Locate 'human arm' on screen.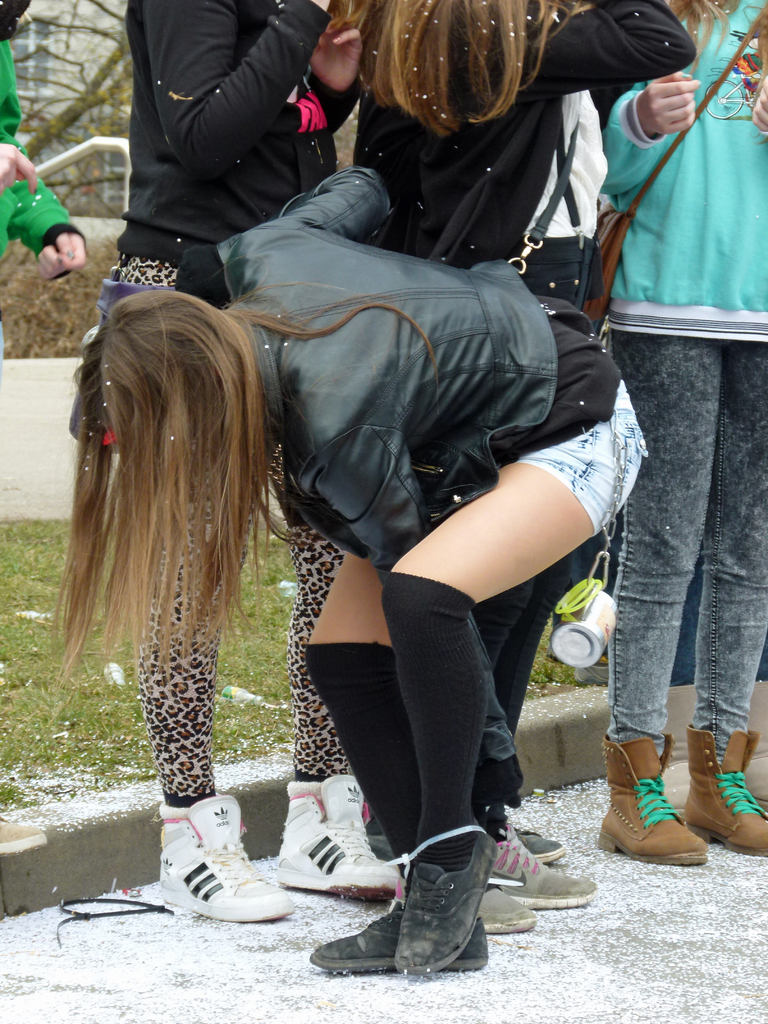
On screen at pyautogui.locateOnScreen(300, 416, 524, 843).
